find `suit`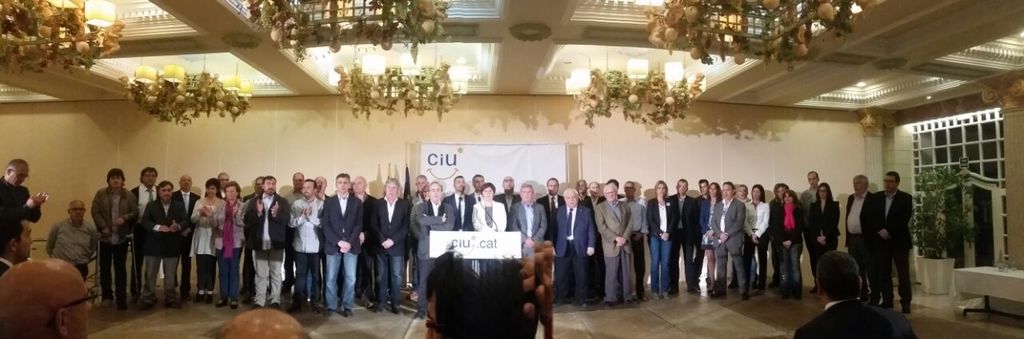
[x1=175, y1=189, x2=200, y2=289]
